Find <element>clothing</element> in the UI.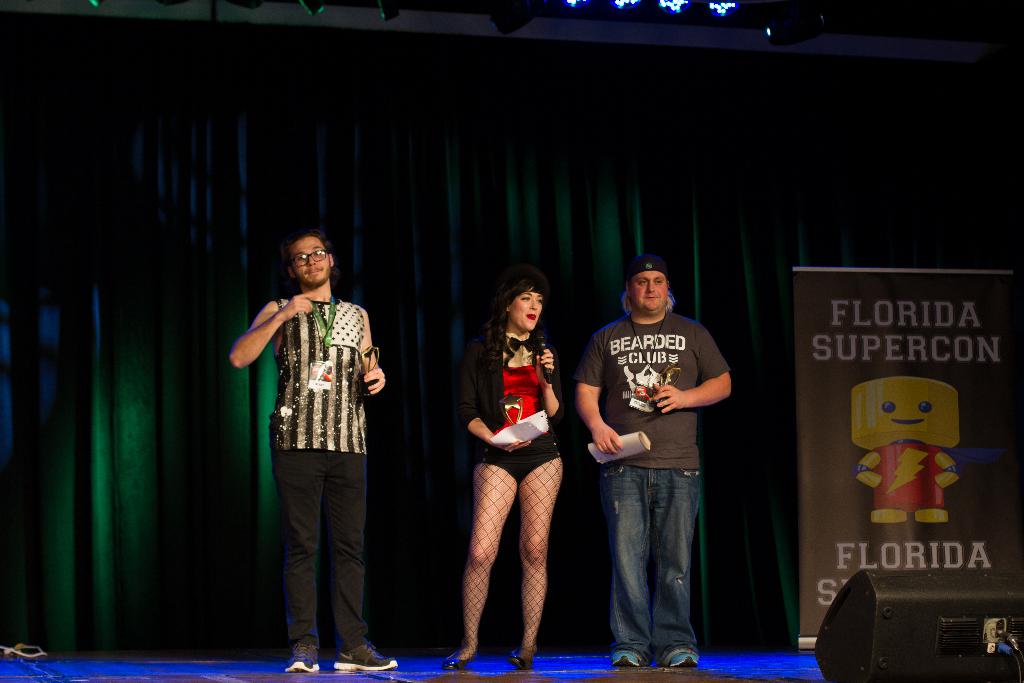
UI element at select_region(243, 247, 382, 649).
